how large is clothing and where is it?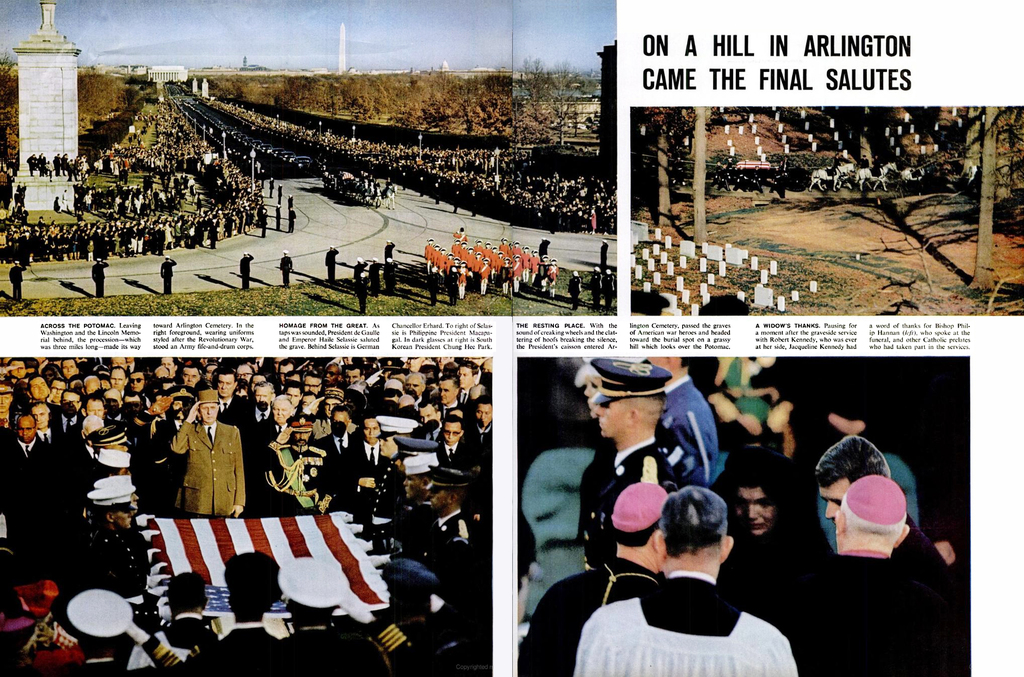
Bounding box: 463:391:476:405.
